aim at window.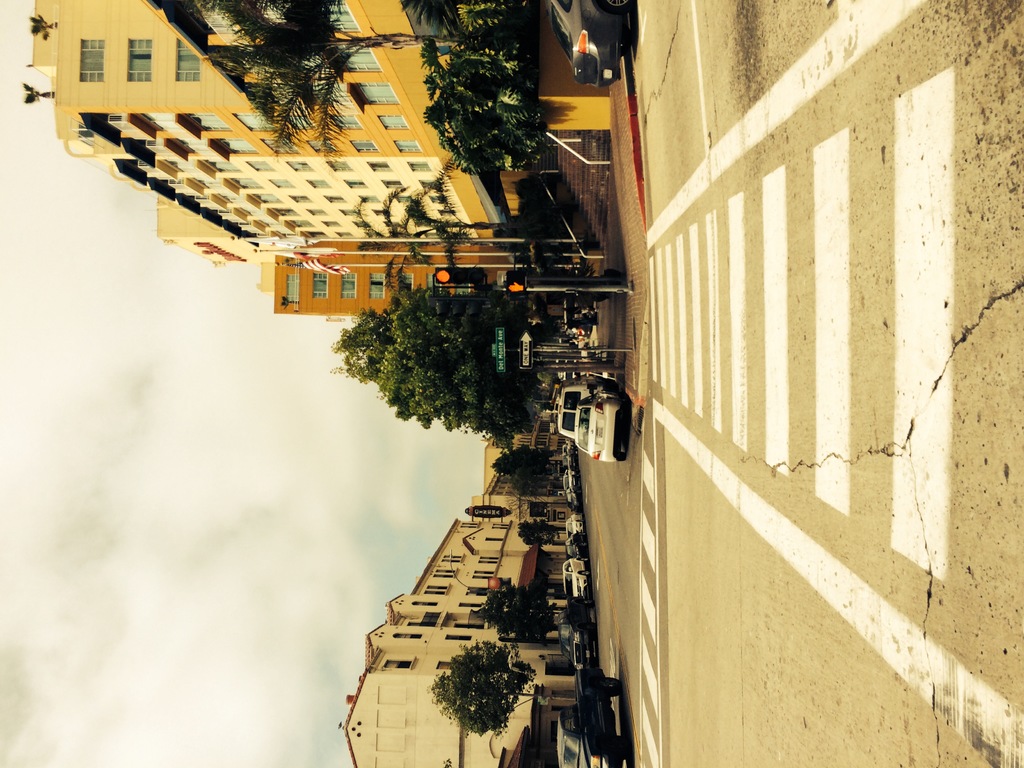
Aimed at select_region(458, 283, 468, 293).
